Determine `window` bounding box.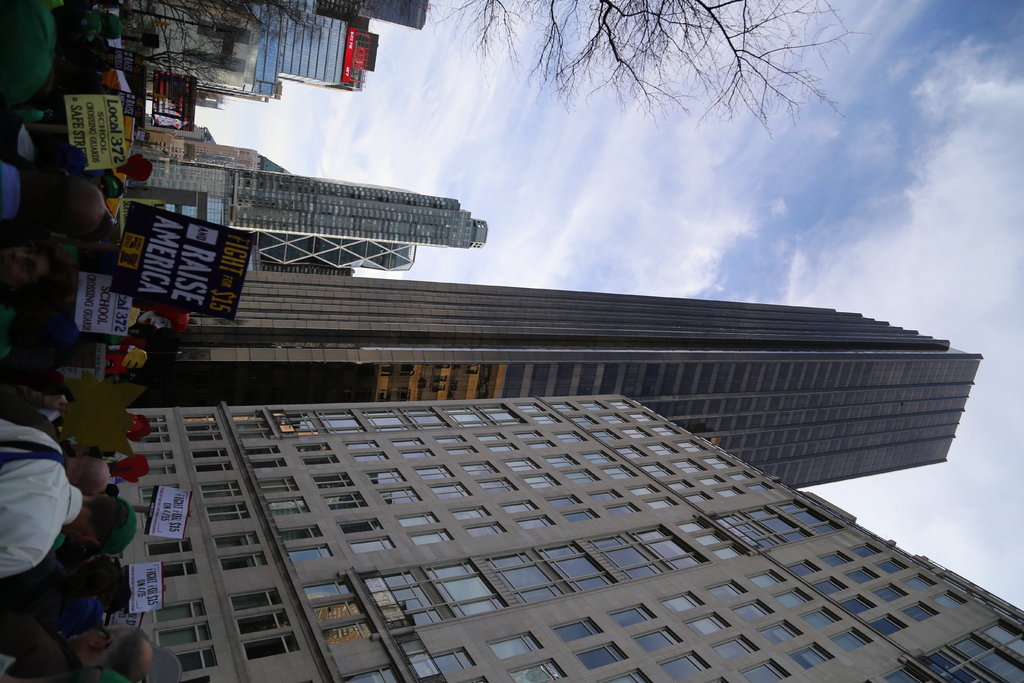
Determined: 678,515,746,560.
